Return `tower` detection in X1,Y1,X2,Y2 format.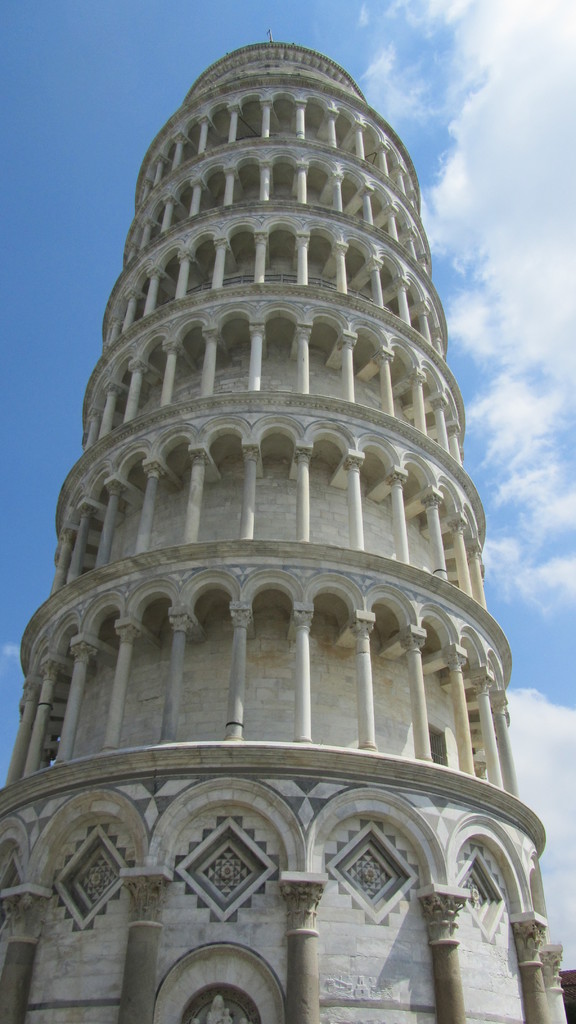
8,0,528,1023.
